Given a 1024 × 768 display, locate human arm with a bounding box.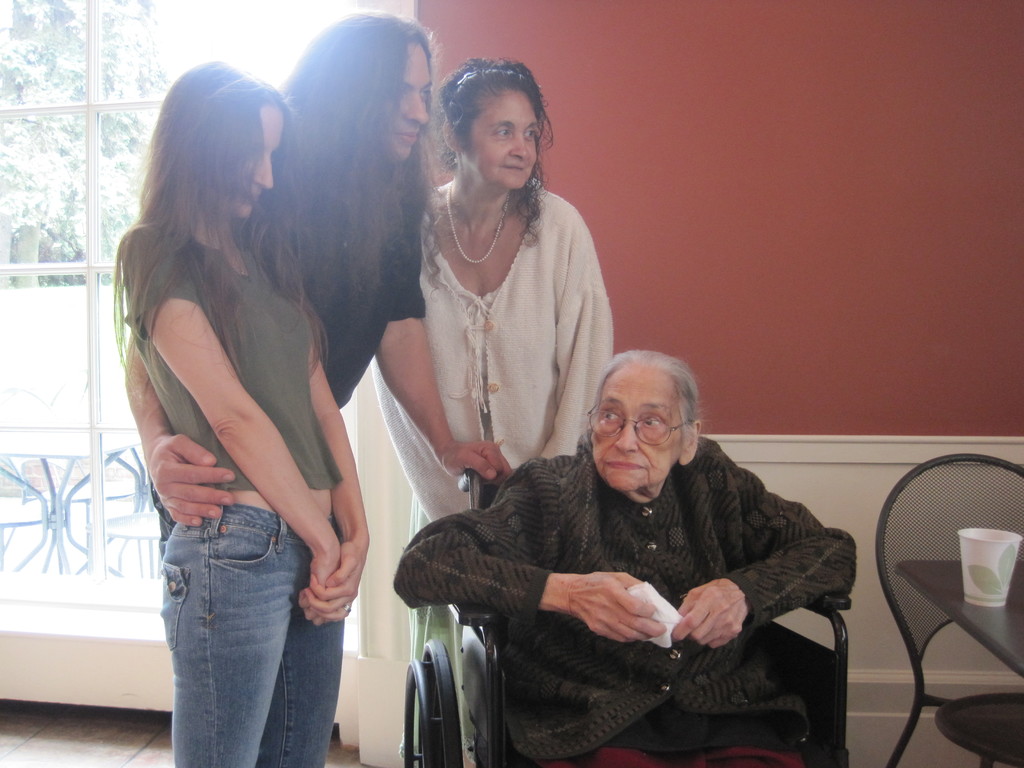
Located: box=[392, 455, 668, 648].
